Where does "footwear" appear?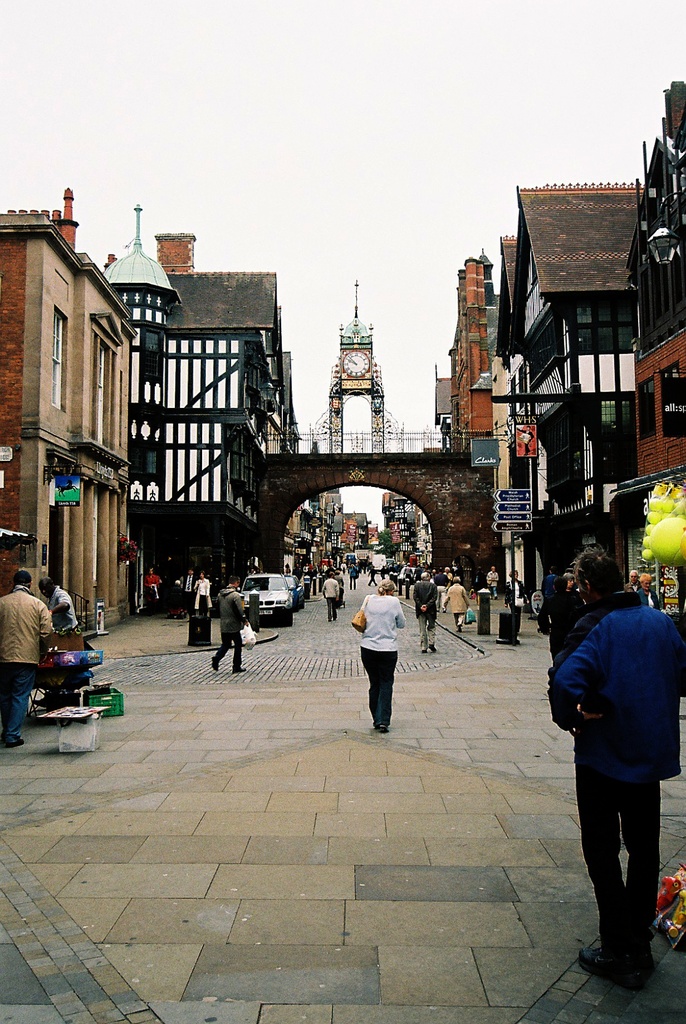
Appears at 210 660 217 674.
